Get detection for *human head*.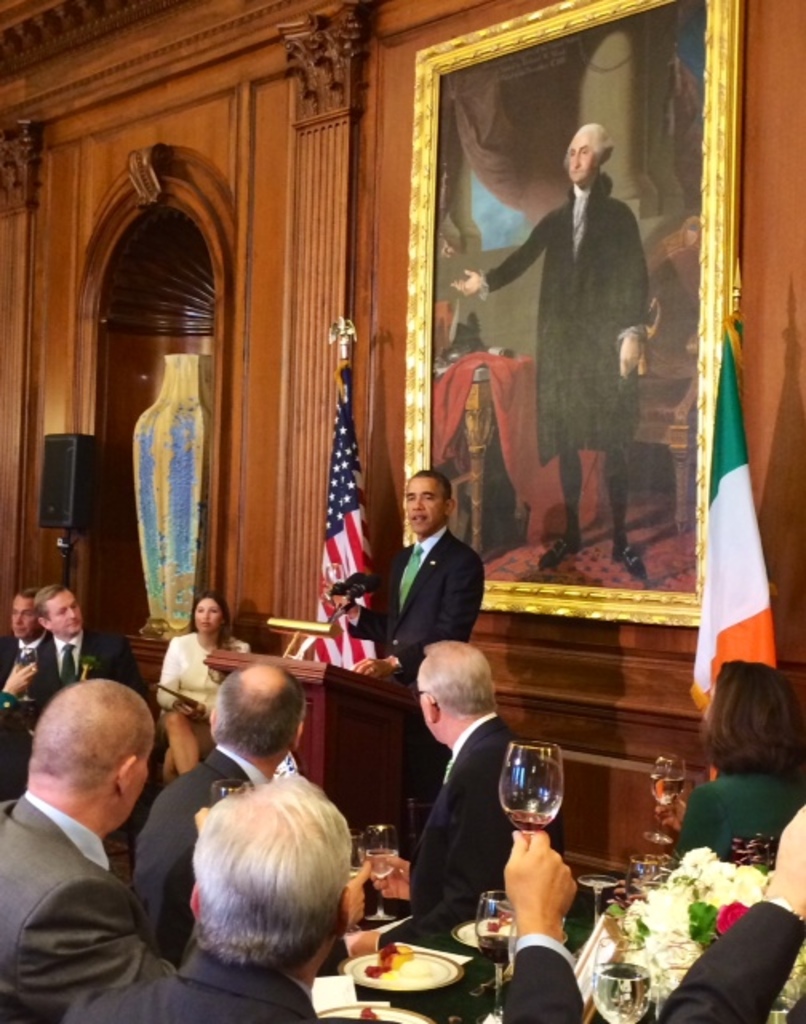
Detection: x1=192 y1=594 x2=227 y2=635.
